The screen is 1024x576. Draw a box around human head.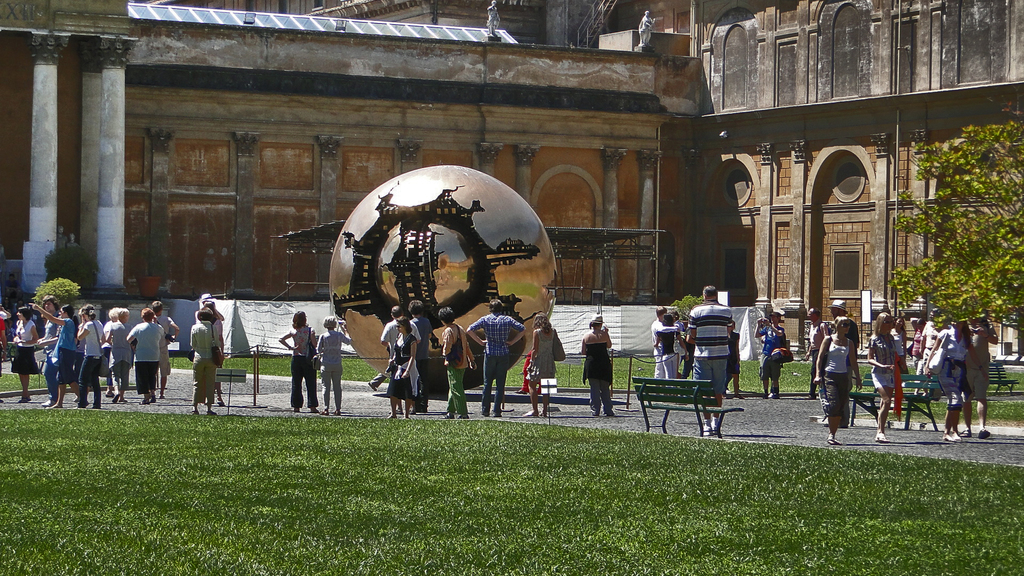
select_region(874, 311, 894, 335).
